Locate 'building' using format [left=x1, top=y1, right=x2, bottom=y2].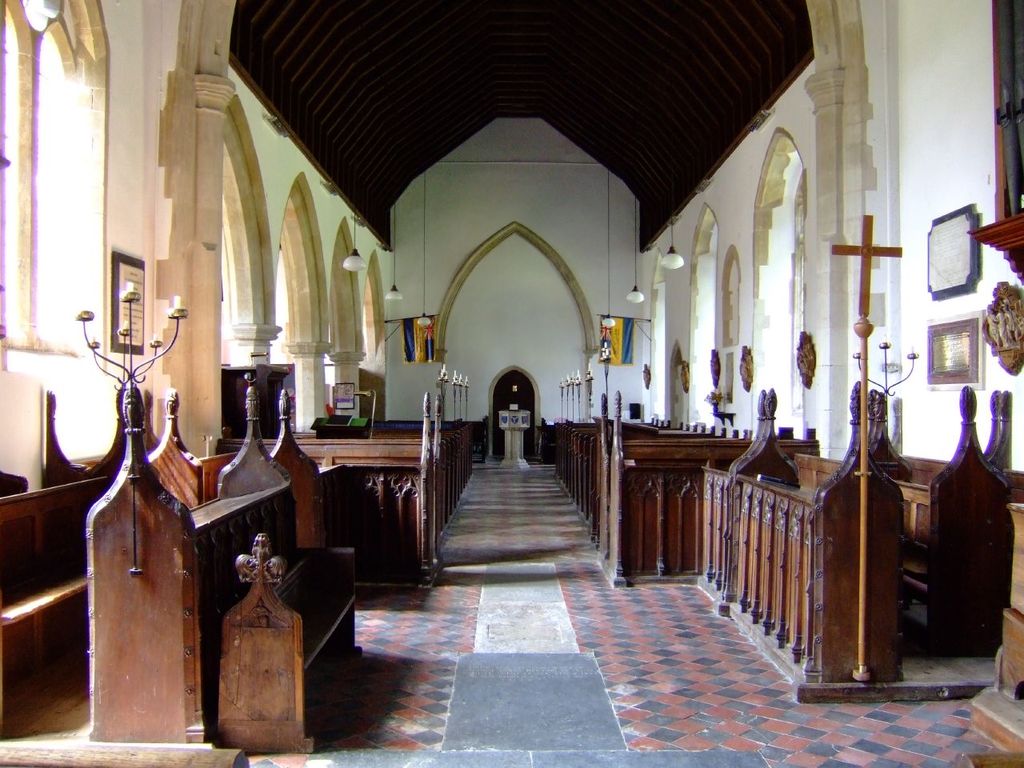
[left=0, top=0, right=1023, bottom=767].
